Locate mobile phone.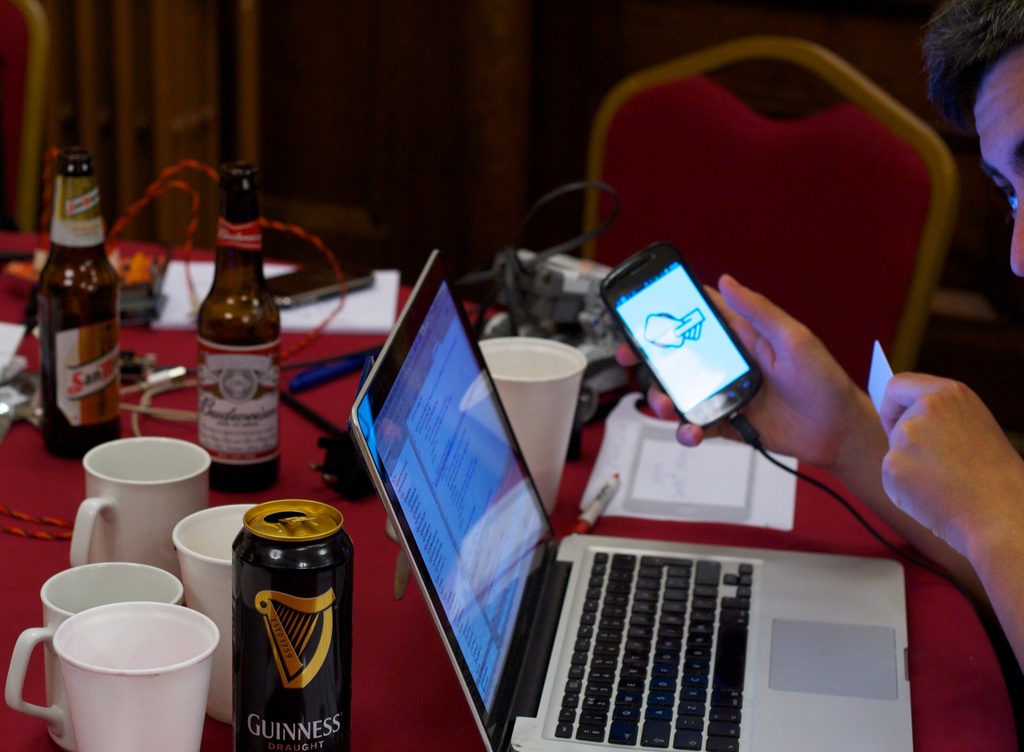
Bounding box: <box>265,256,375,307</box>.
